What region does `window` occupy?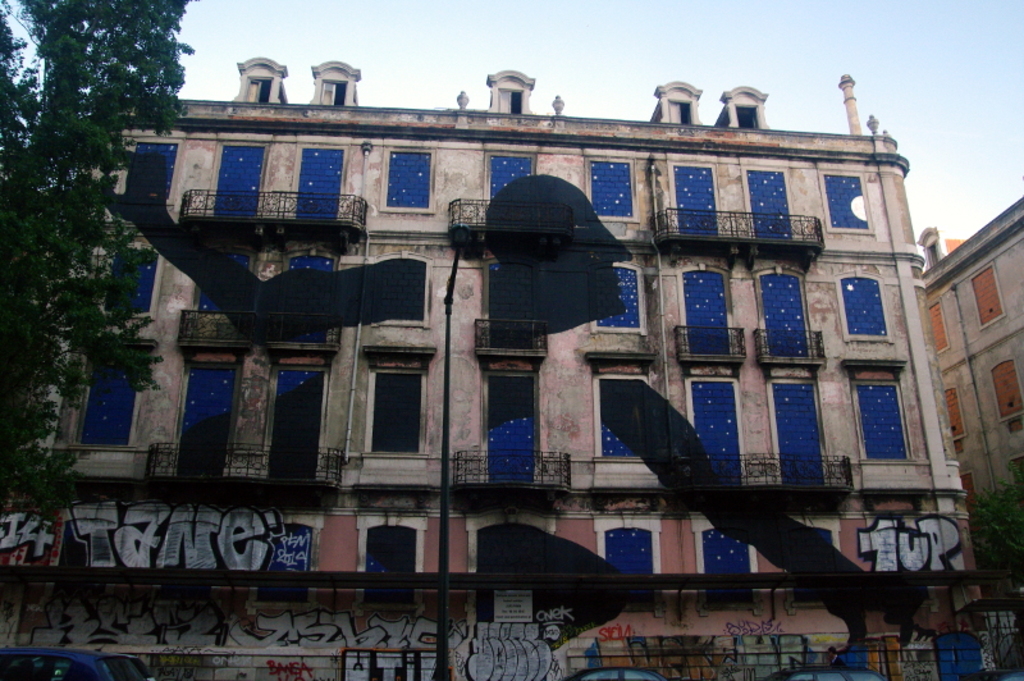
bbox=[600, 413, 637, 458].
